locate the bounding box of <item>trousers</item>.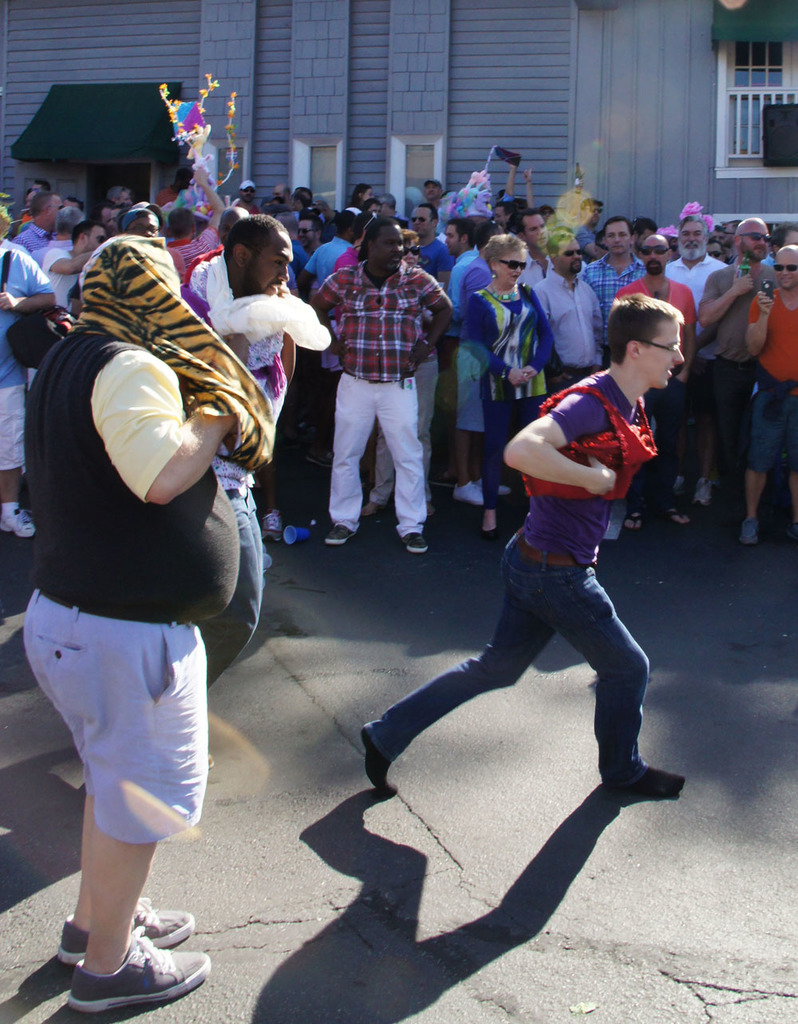
Bounding box: [left=328, top=370, right=430, bottom=534].
